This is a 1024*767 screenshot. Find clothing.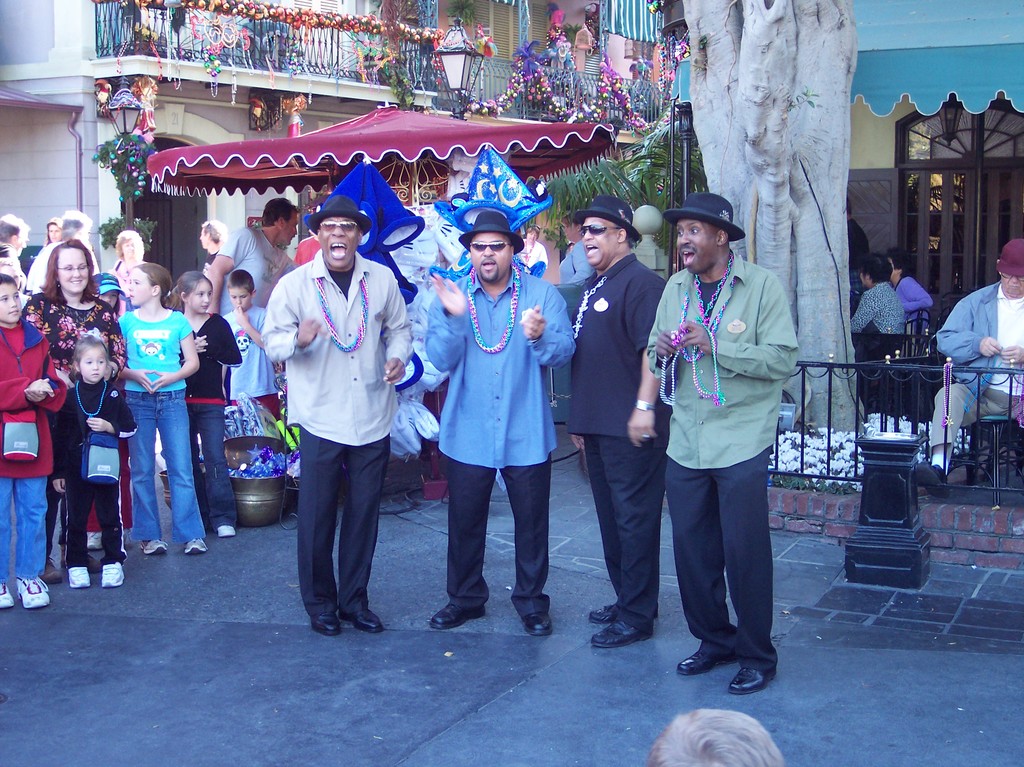
Bounding box: (x1=51, y1=375, x2=130, y2=492).
